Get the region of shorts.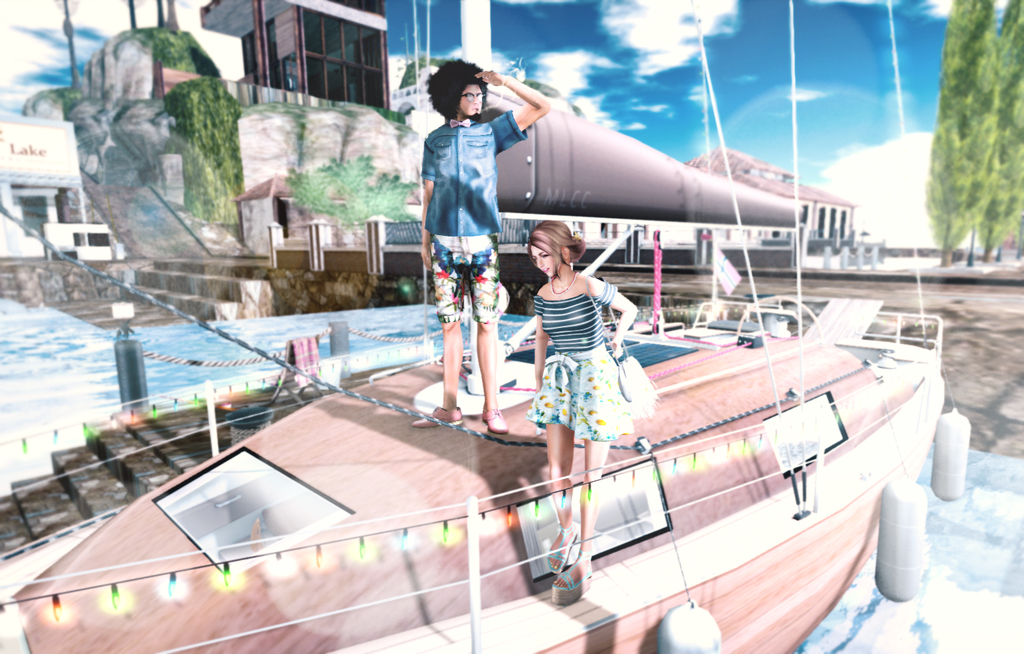
BBox(527, 346, 662, 442).
